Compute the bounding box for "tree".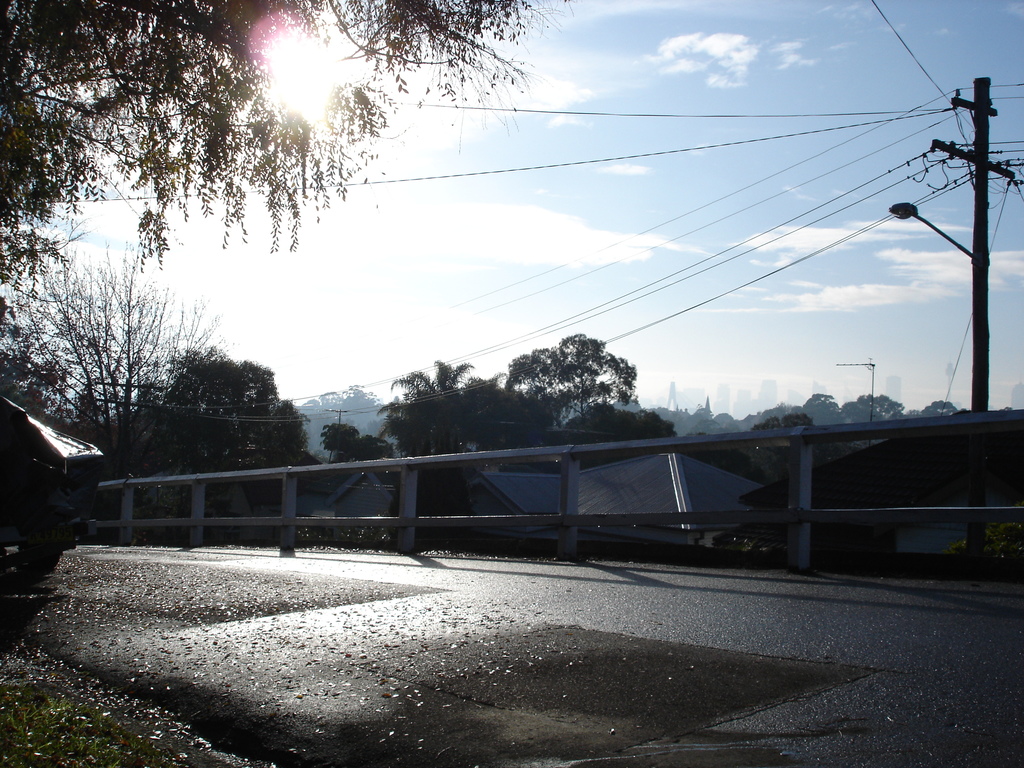
detection(264, 401, 316, 471).
